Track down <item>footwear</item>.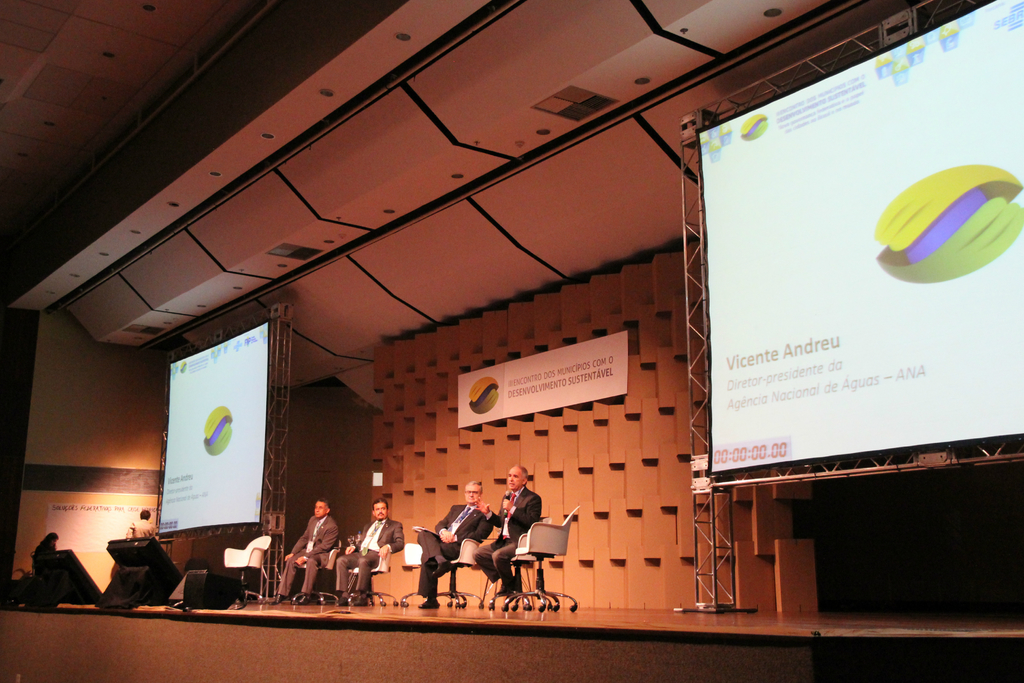
Tracked to <bbox>417, 598, 440, 611</bbox>.
